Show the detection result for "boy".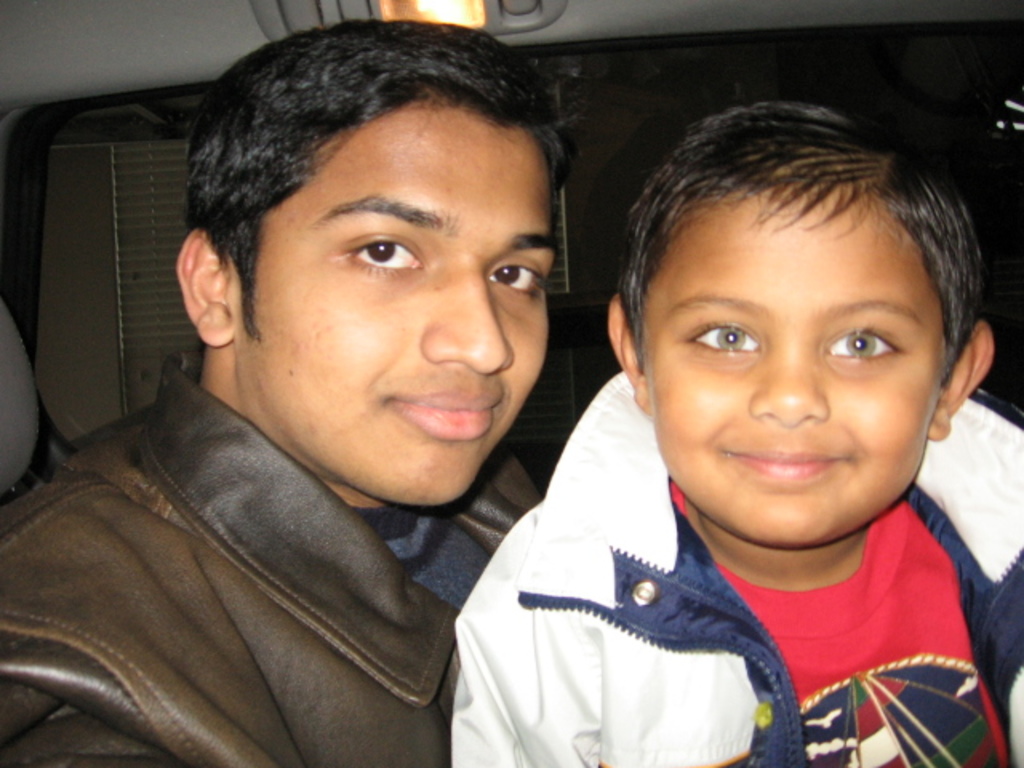
pyautogui.locateOnScreen(450, 99, 1022, 766).
